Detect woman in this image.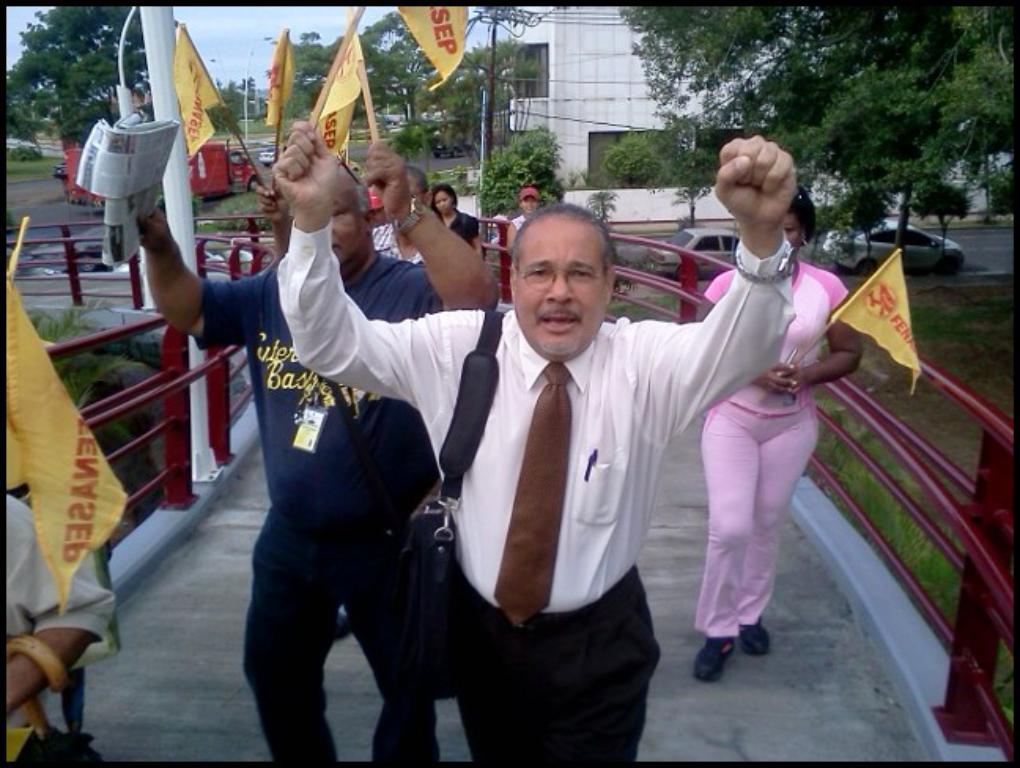
Detection: bbox(633, 115, 869, 680).
